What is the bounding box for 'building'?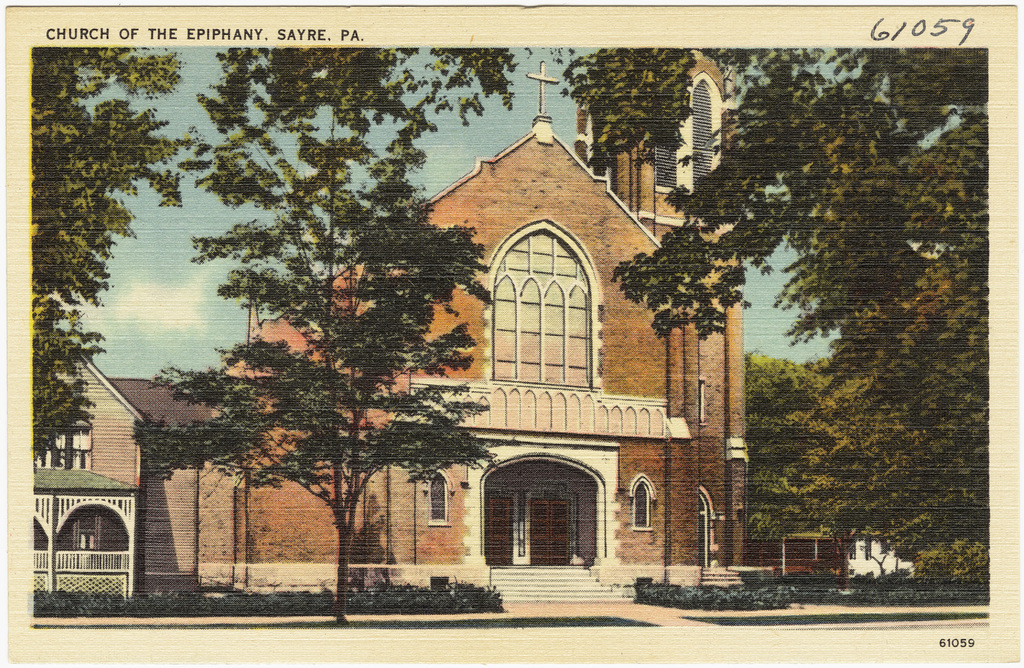
pyautogui.locateOnScreen(214, 38, 845, 597).
